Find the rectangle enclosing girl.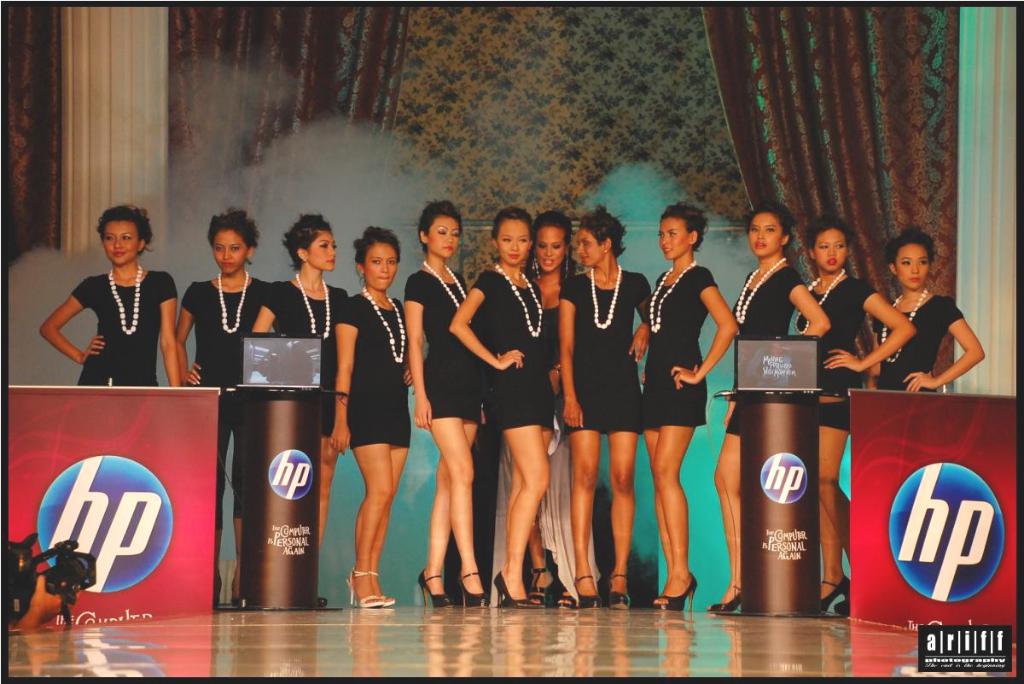
33/195/986/611.
